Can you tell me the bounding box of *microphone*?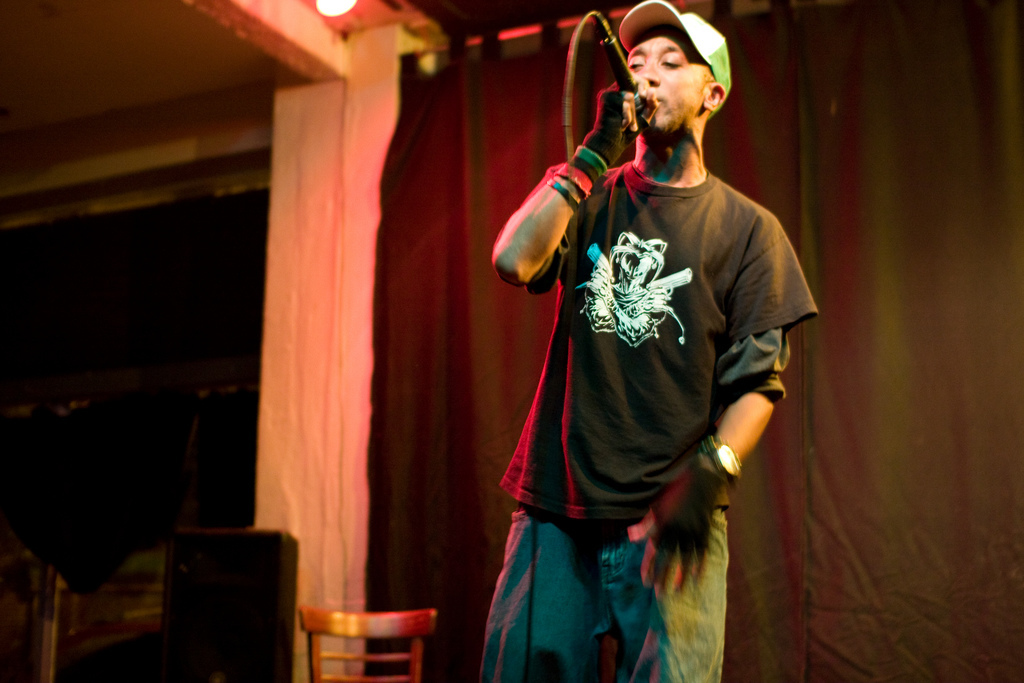
BBox(589, 9, 647, 118).
